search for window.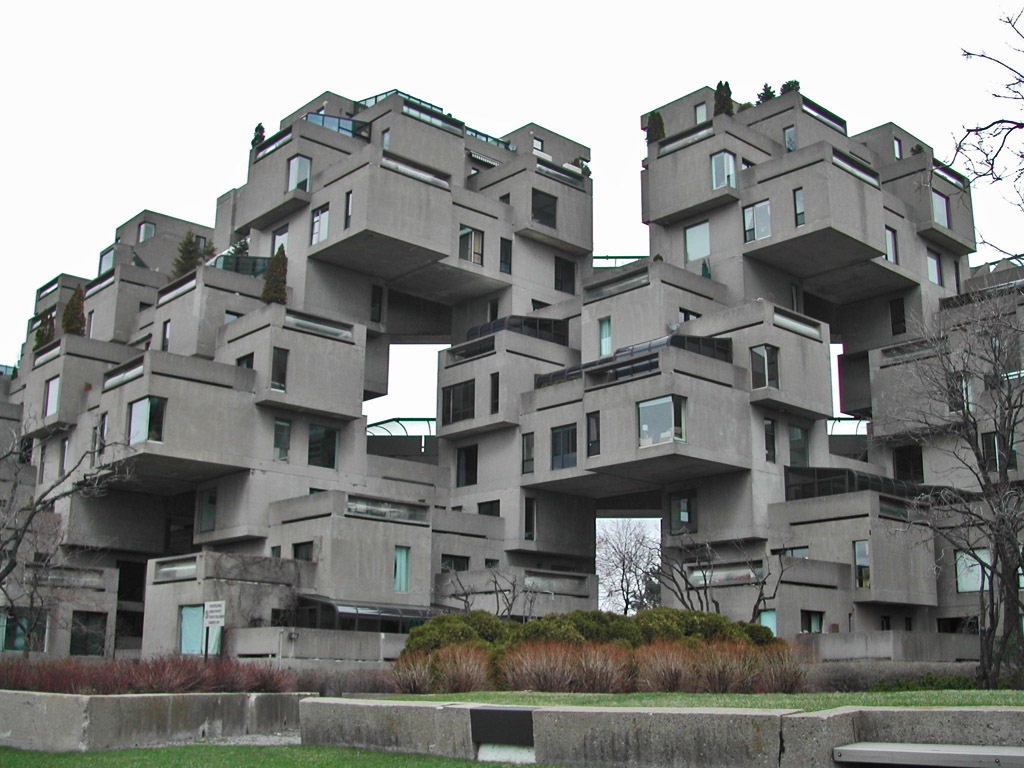
Found at crop(266, 345, 297, 395).
